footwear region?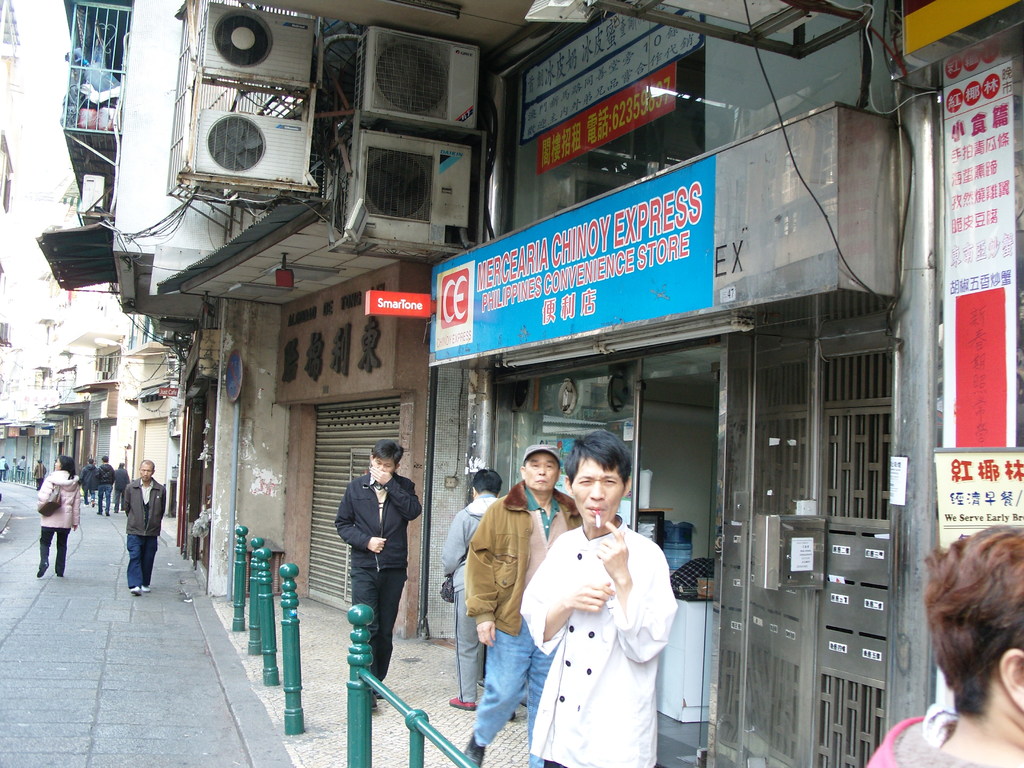
141:583:153:594
